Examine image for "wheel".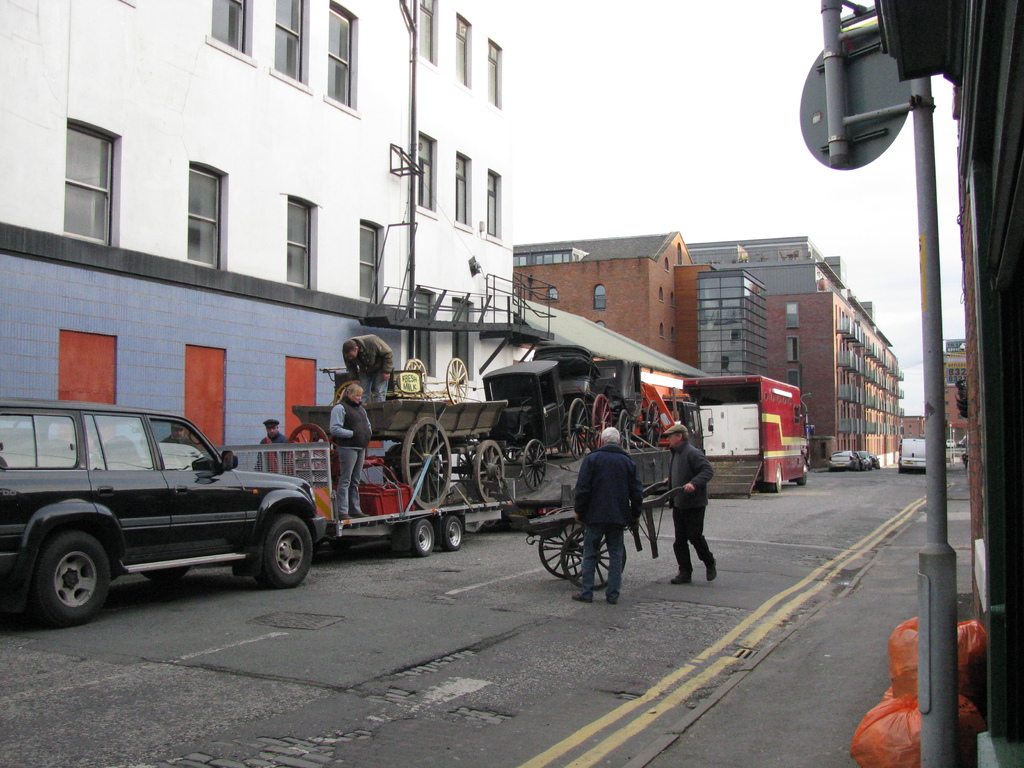
Examination result: bbox(644, 400, 667, 450).
